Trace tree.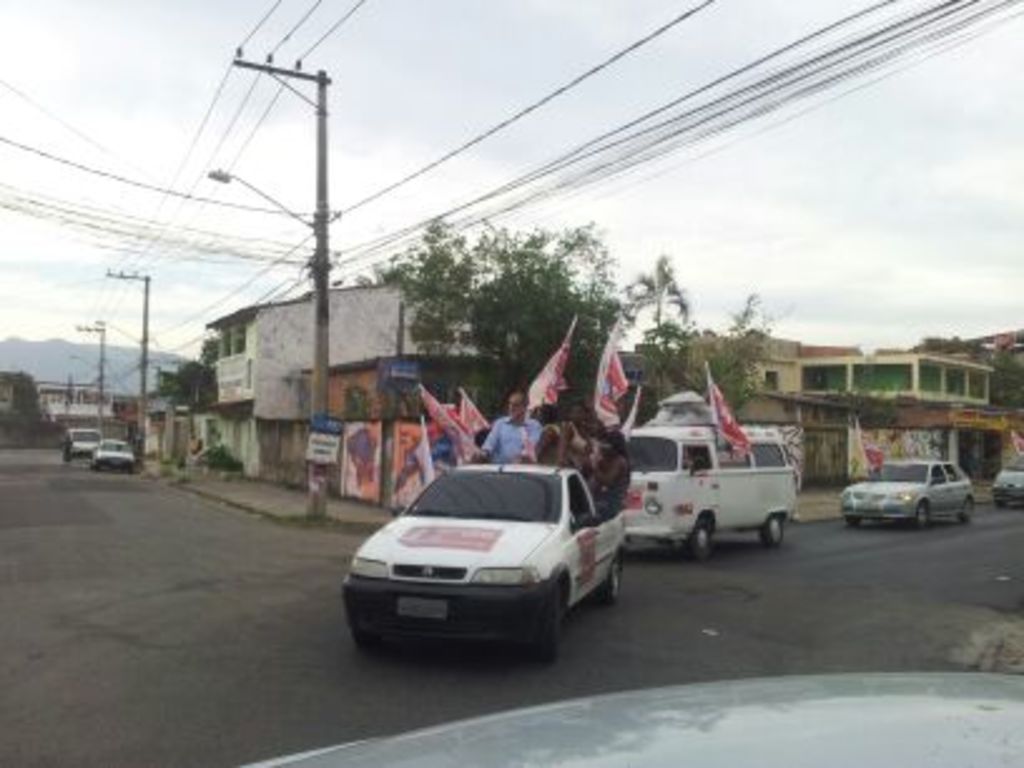
Traced to rect(615, 319, 708, 422).
